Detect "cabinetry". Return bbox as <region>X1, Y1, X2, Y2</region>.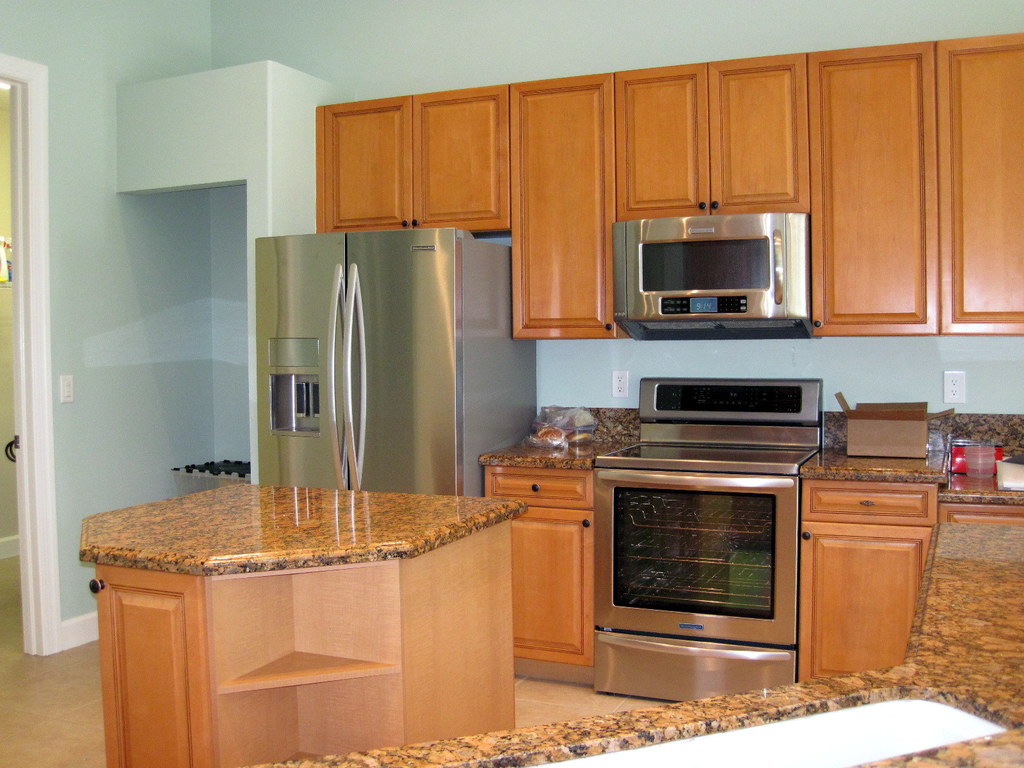
<region>317, 86, 505, 239</region>.
